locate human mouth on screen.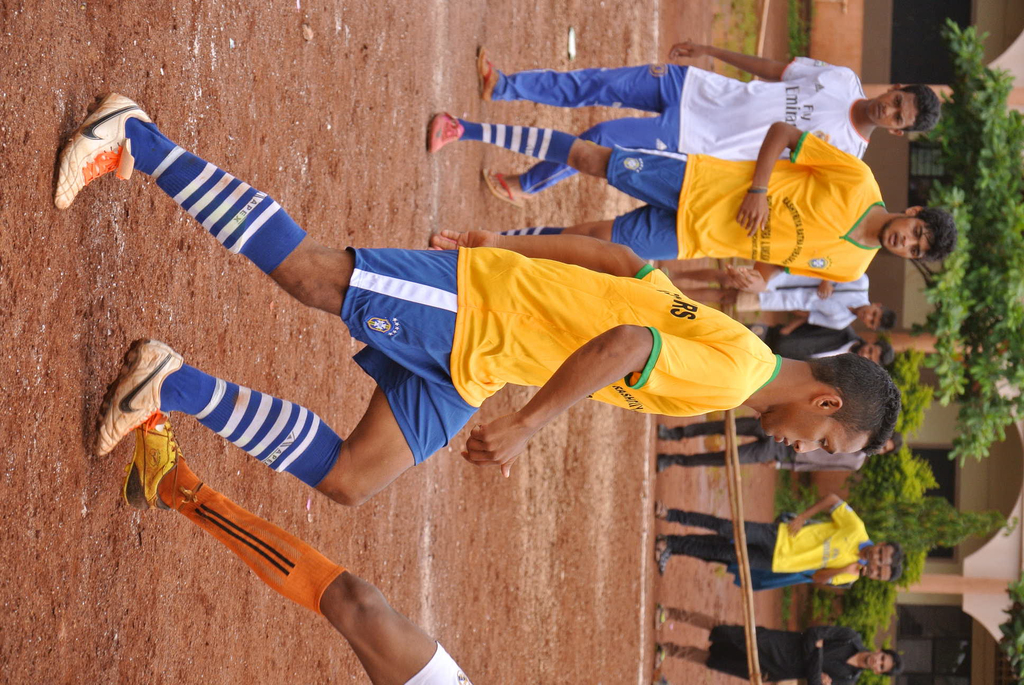
On screen at l=878, t=111, r=882, b=118.
